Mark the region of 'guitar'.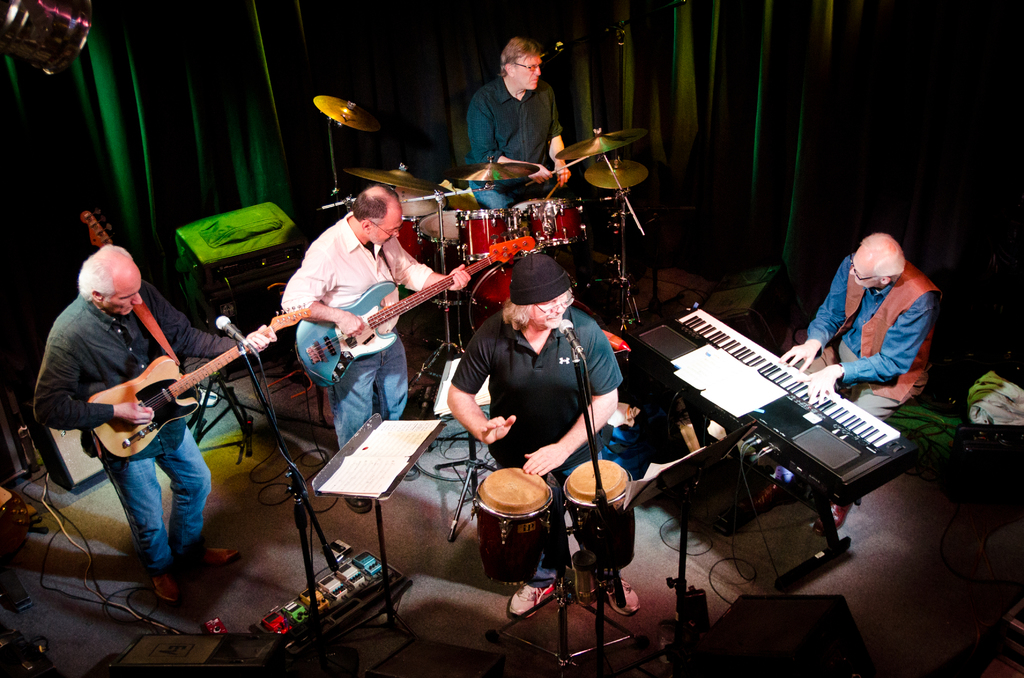
Region: <bbox>296, 230, 538, 382</bbox>.
